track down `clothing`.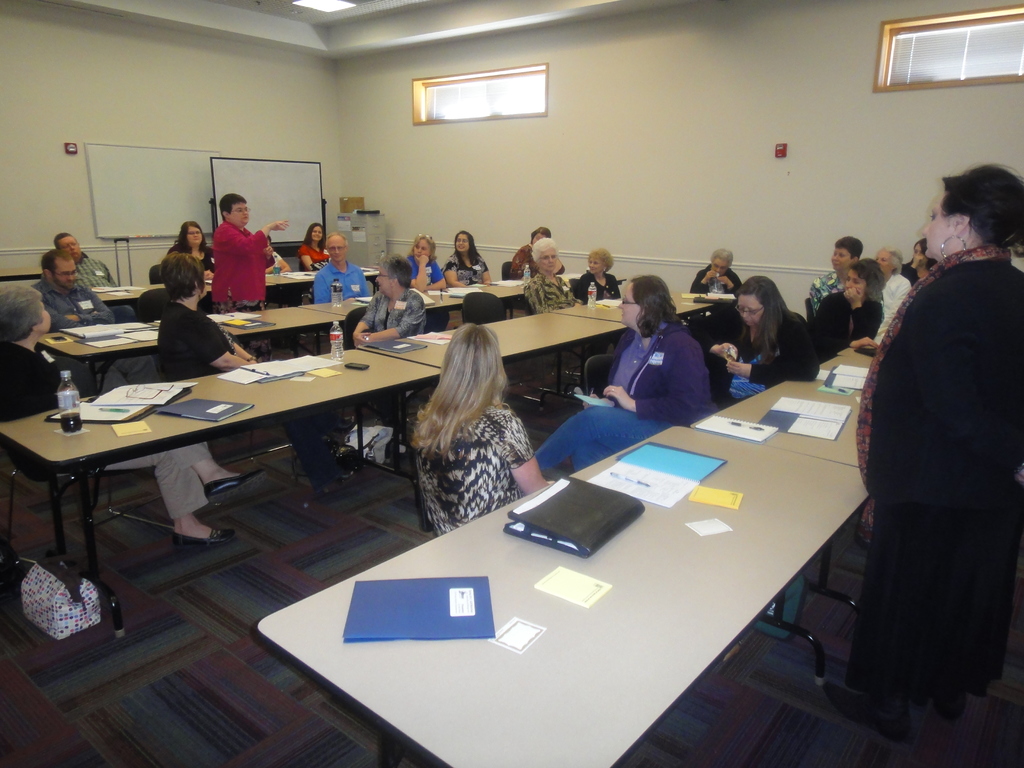
Tracked to x1=417, y1=403, x2=536, y2=540.
